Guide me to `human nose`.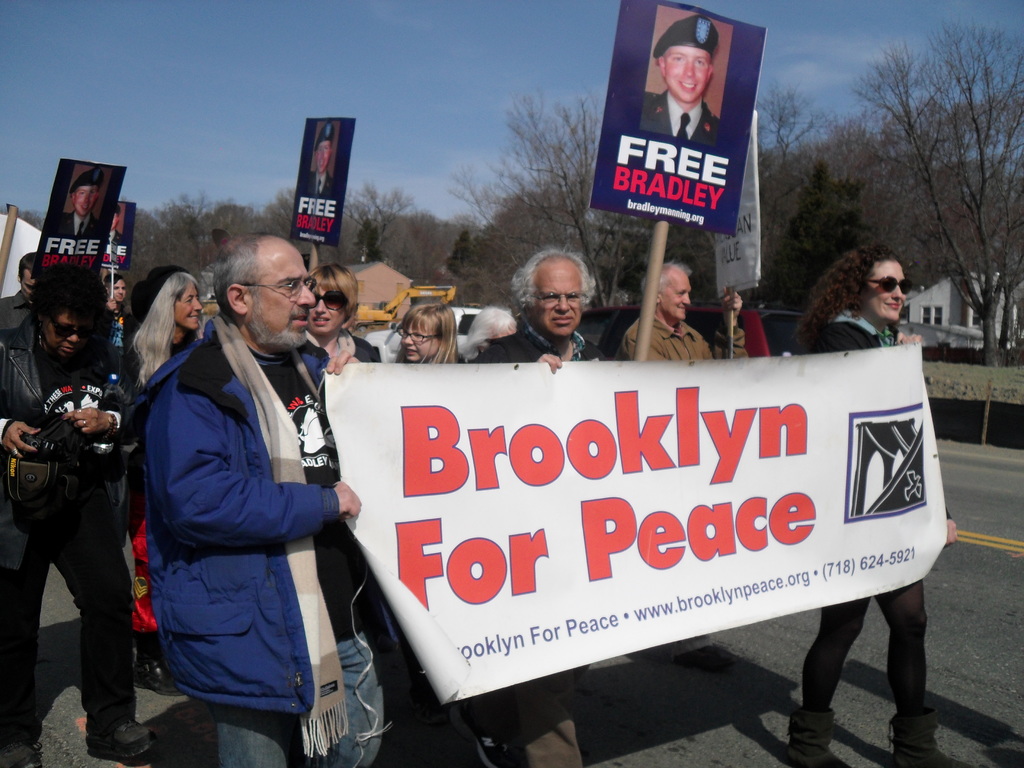
Guidance: 299,287,316,307.
